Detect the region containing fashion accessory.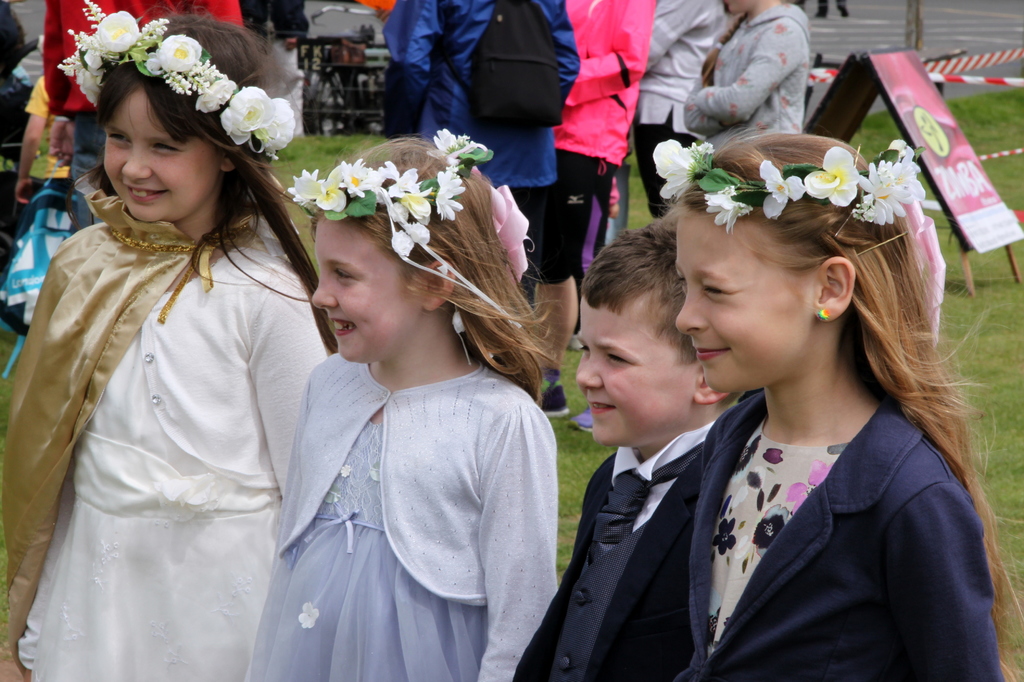
box(817, 305, 831, 317).
